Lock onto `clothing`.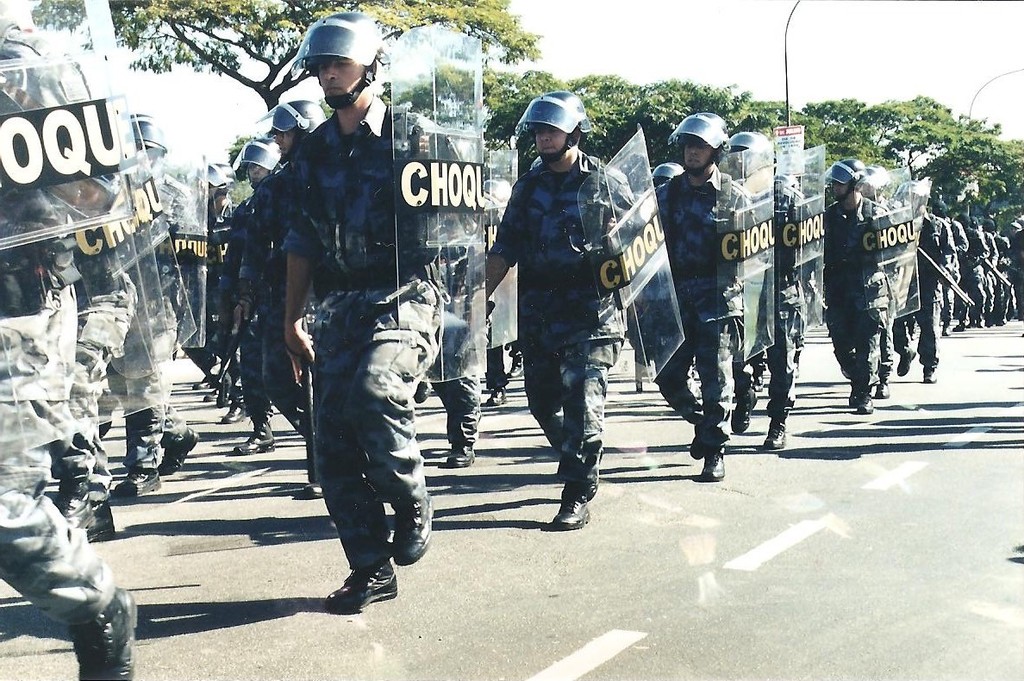
Locked: (left=653, top=160, right=779, bottom=464).
